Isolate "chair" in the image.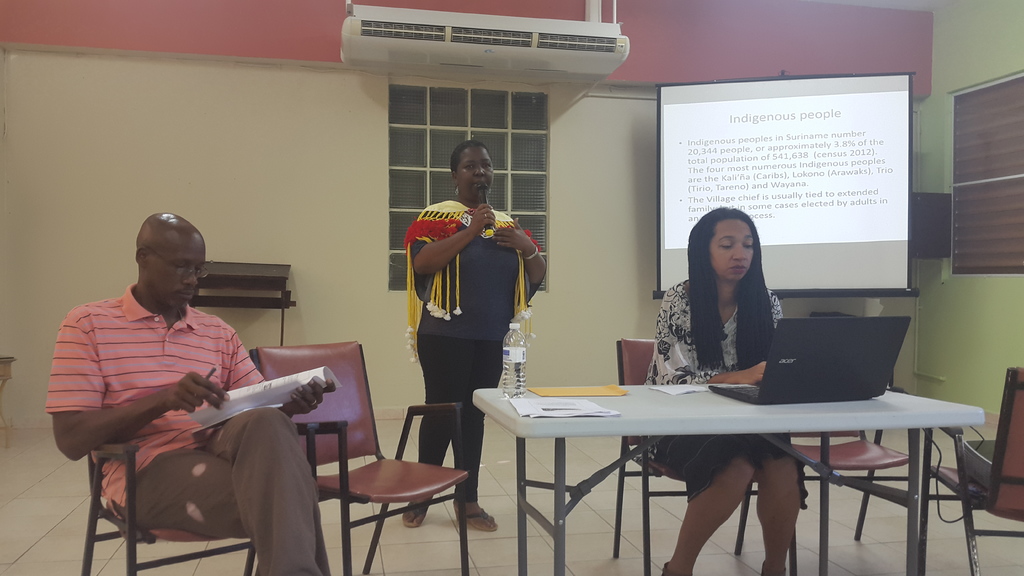
Isolated region: BBox(247, 342, 474, 575).
